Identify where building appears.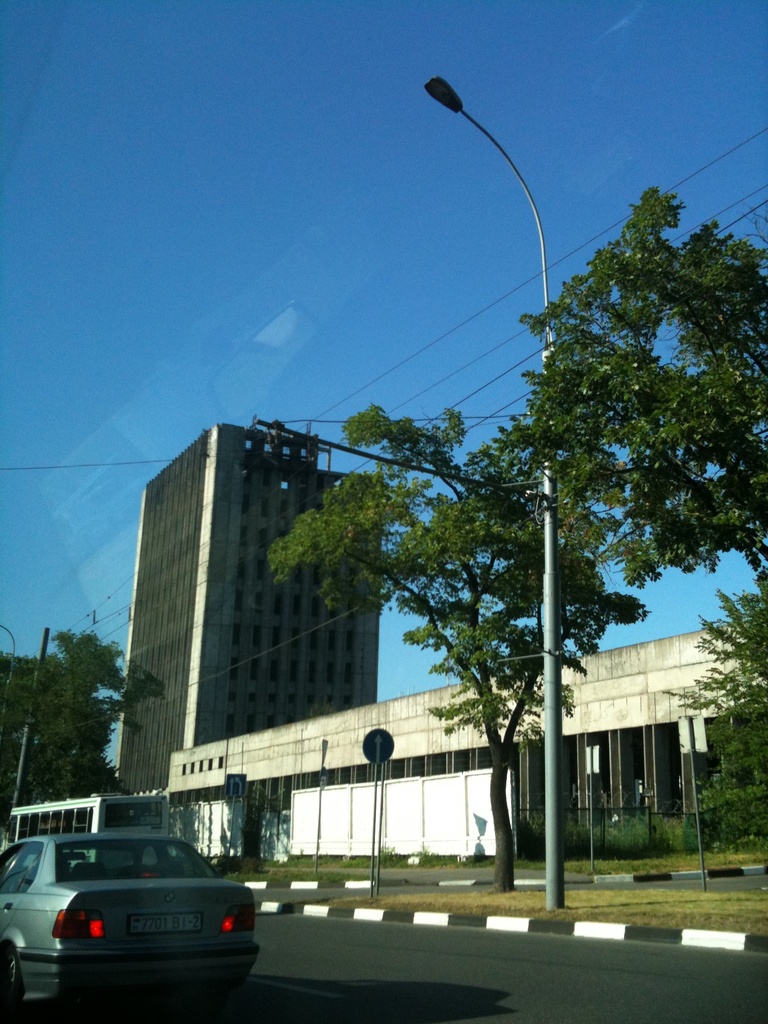
Appears at [left=109, top=421, right=370, bottom=796].
